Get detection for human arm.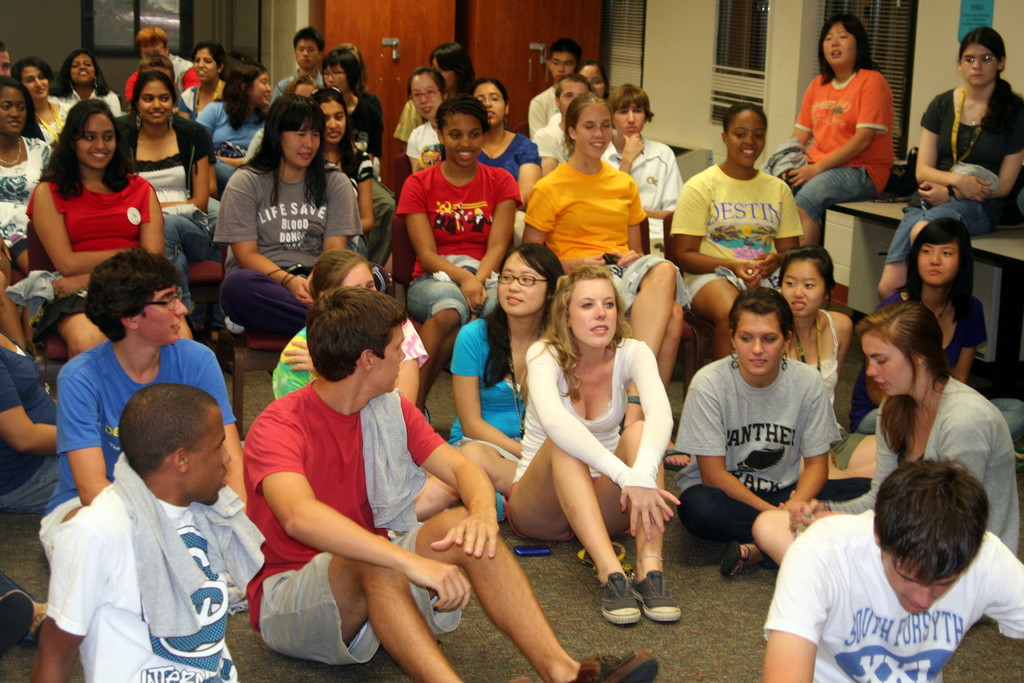
Detection: l=56, t=183, r=164, b=305.
